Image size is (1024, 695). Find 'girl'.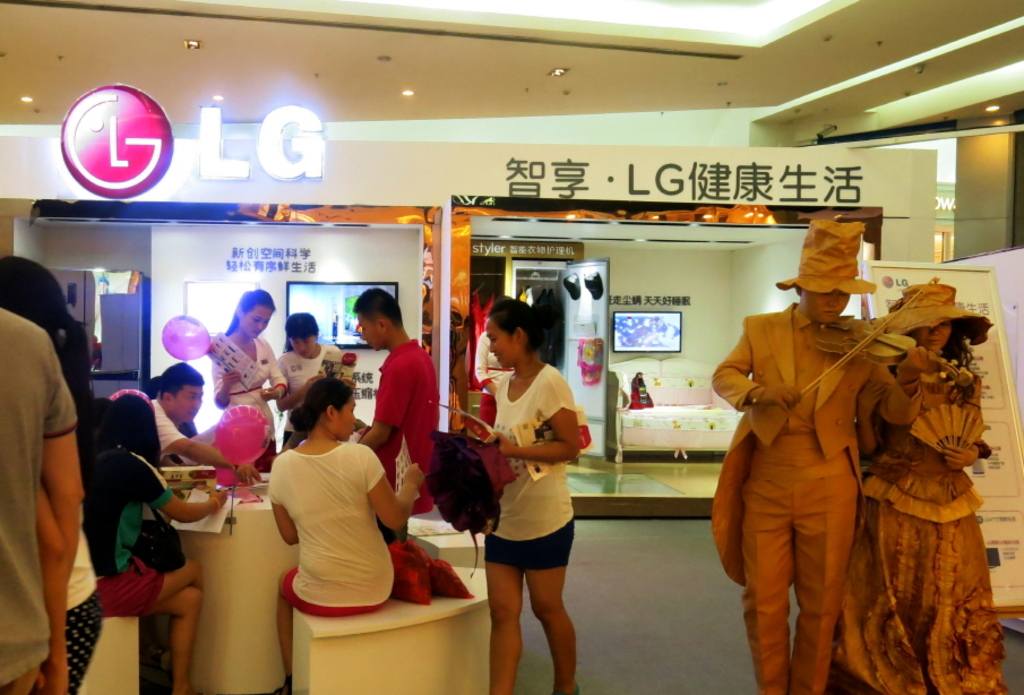
BBox(276, 383, 419, 635).
